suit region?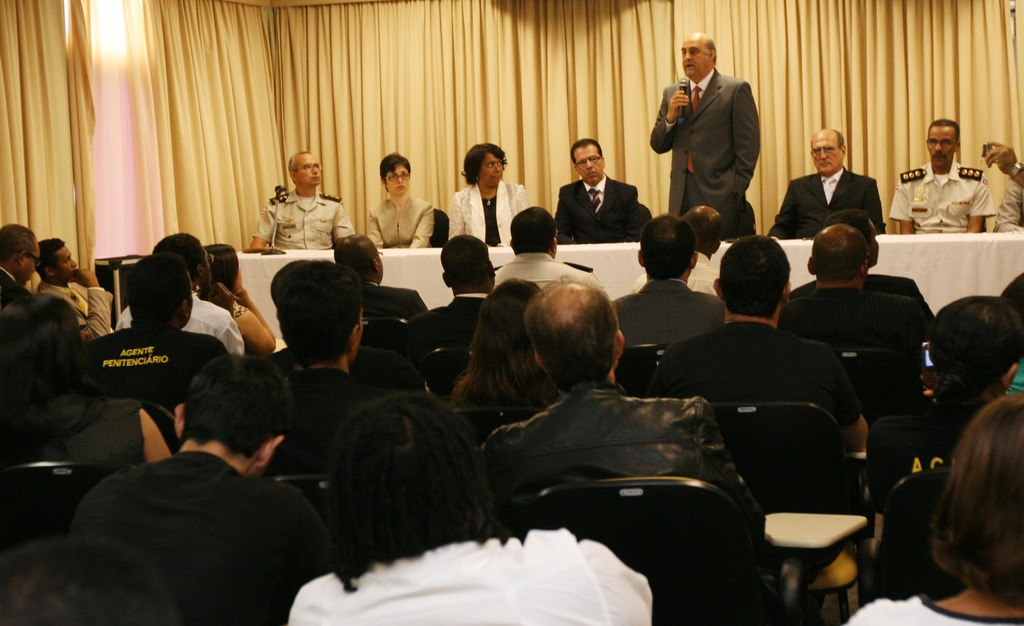
bbox=[0, 267, 22, 298]
